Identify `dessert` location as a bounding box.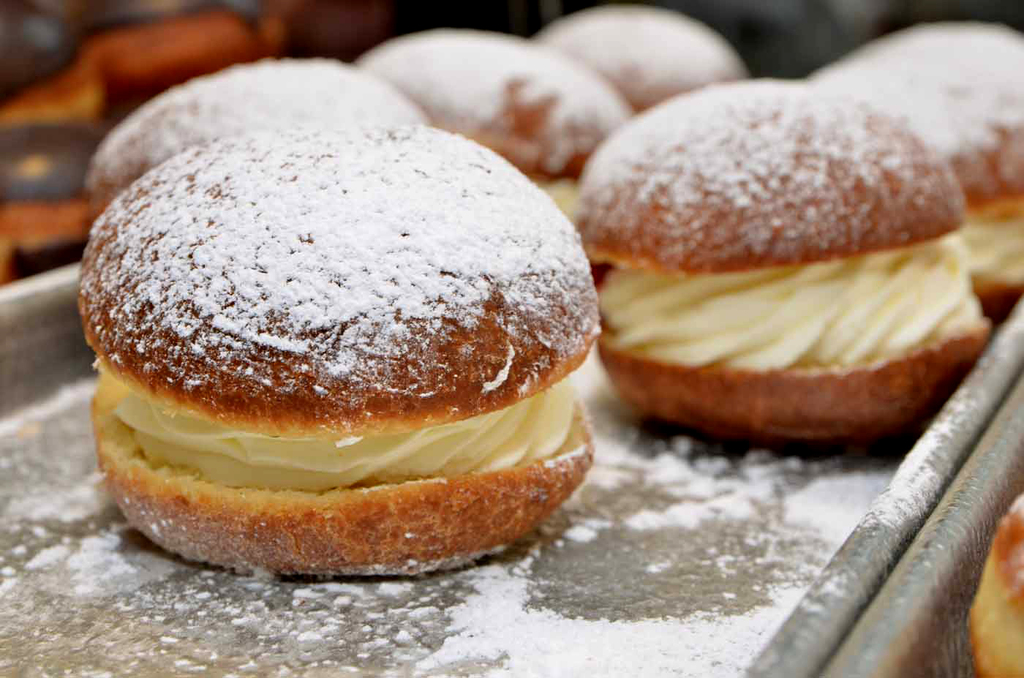
region(814, 23, 1020, 314).
